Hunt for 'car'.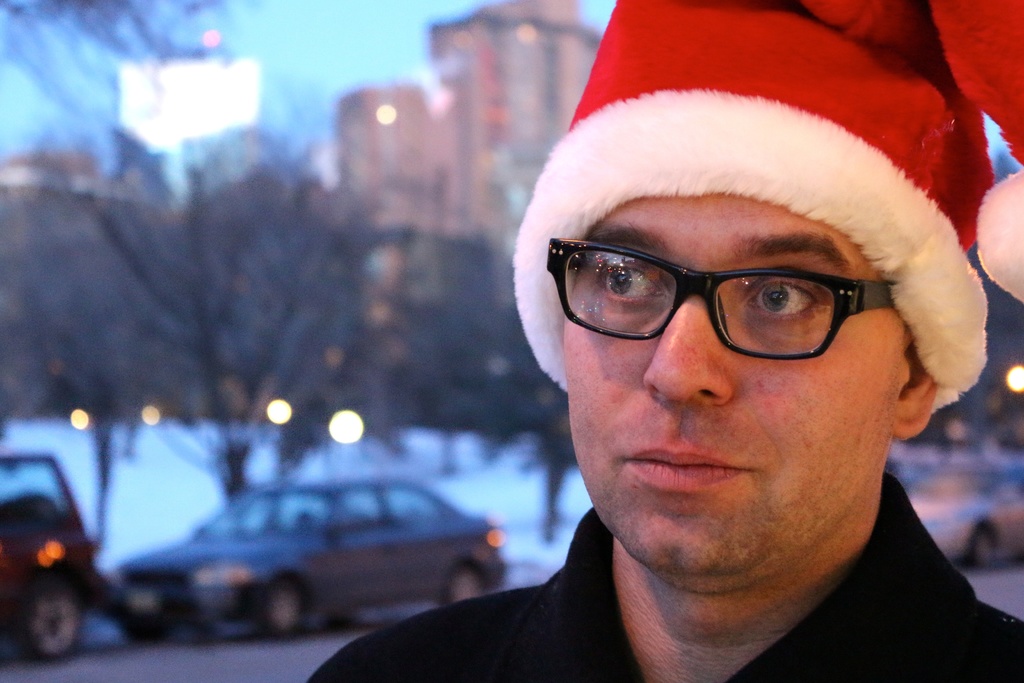
Hunted down at {"x1": 0, "y1": 449, "x2": 99, "y2": 659}.
